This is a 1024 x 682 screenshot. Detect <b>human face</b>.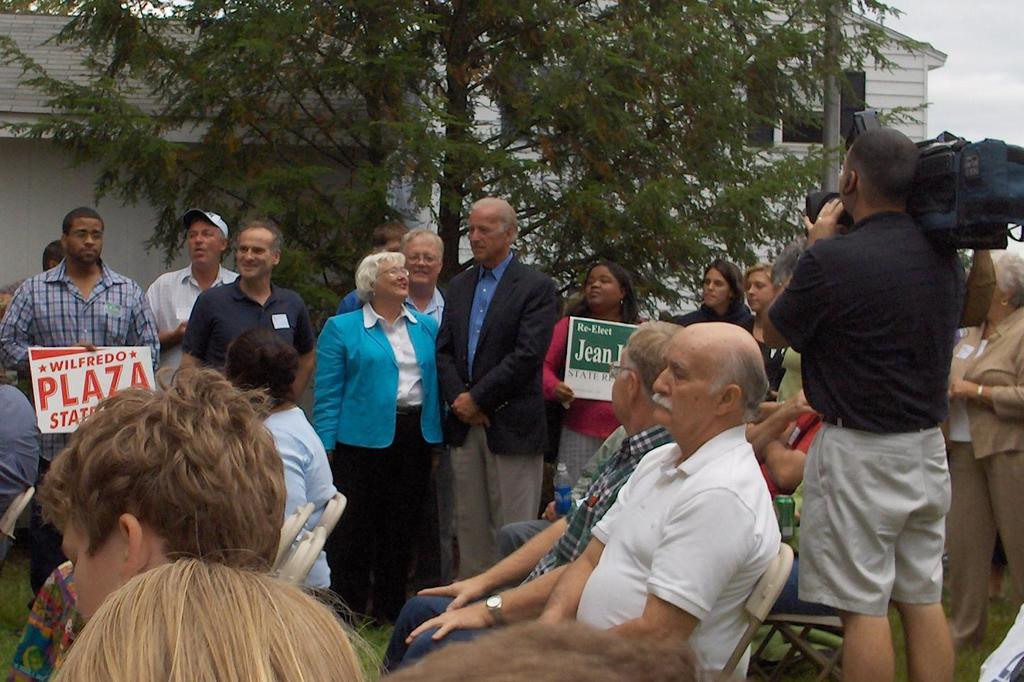
pyautogui.locateOnScreen(843, 149, 850, 204).
